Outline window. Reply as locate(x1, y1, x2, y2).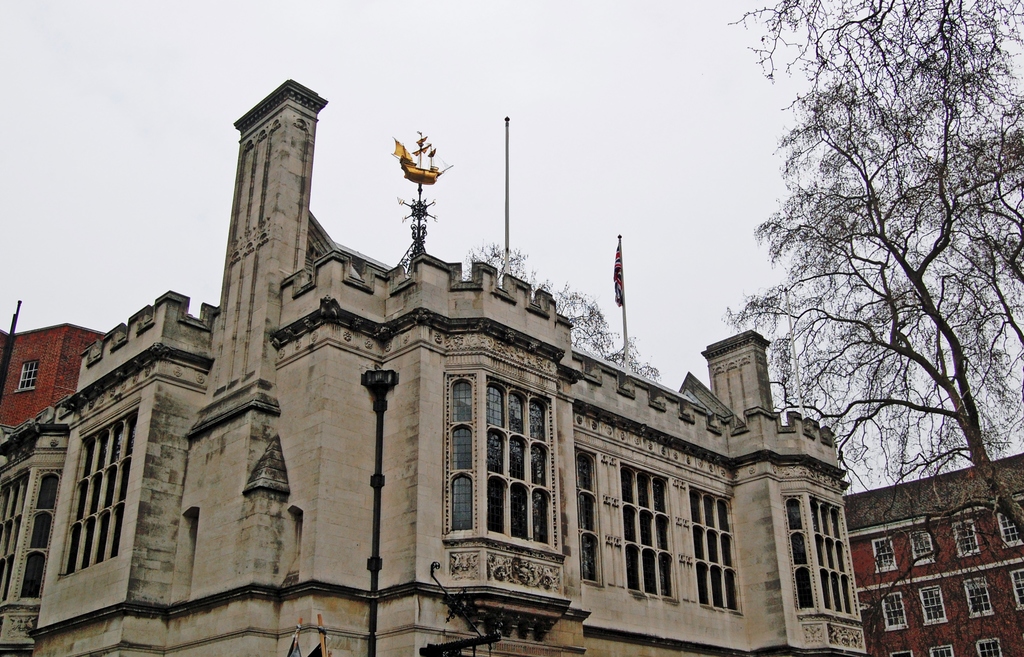
locate(573, 449, 599, 586).
